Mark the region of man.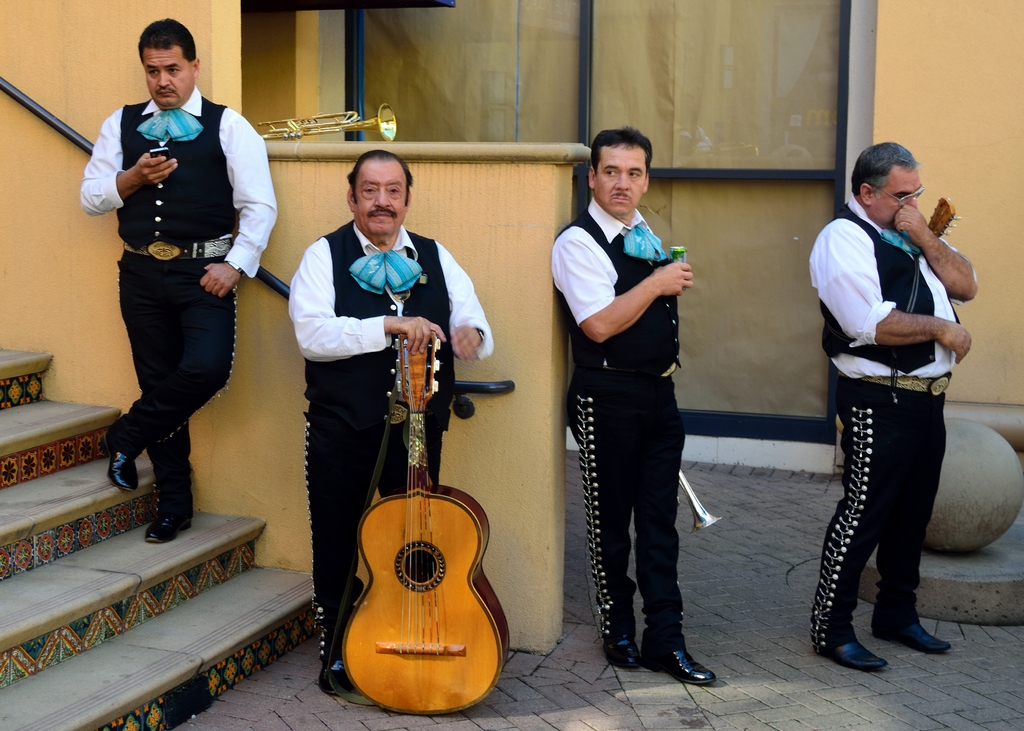
Region: (left=280, top=145, right=496, bottom=705).
